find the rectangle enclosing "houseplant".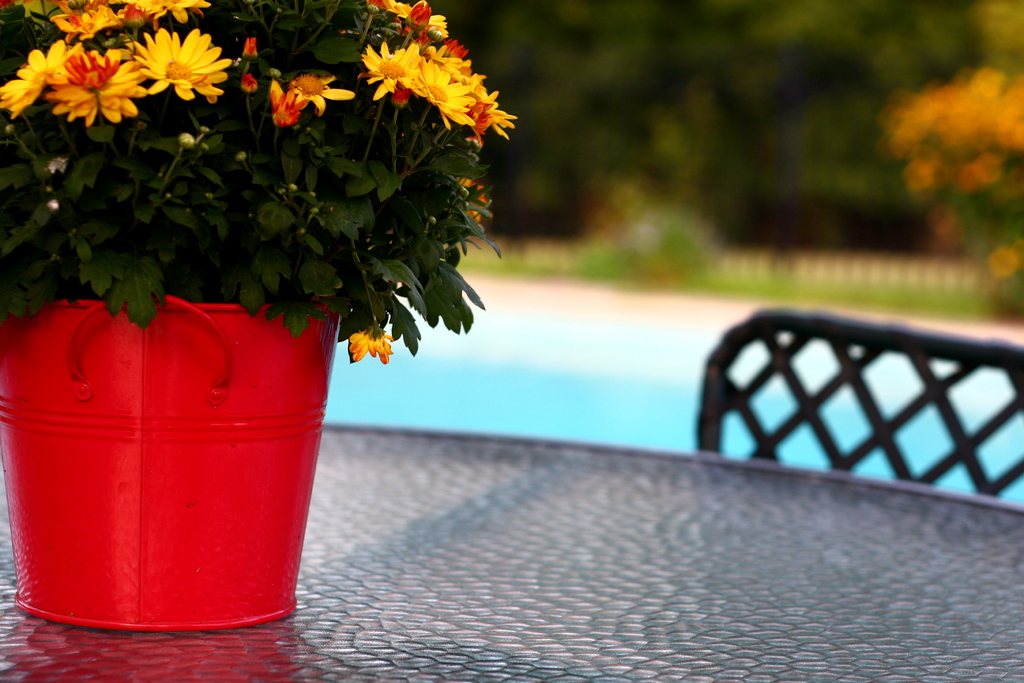
<region>0, 23, 497, 622</region>.
